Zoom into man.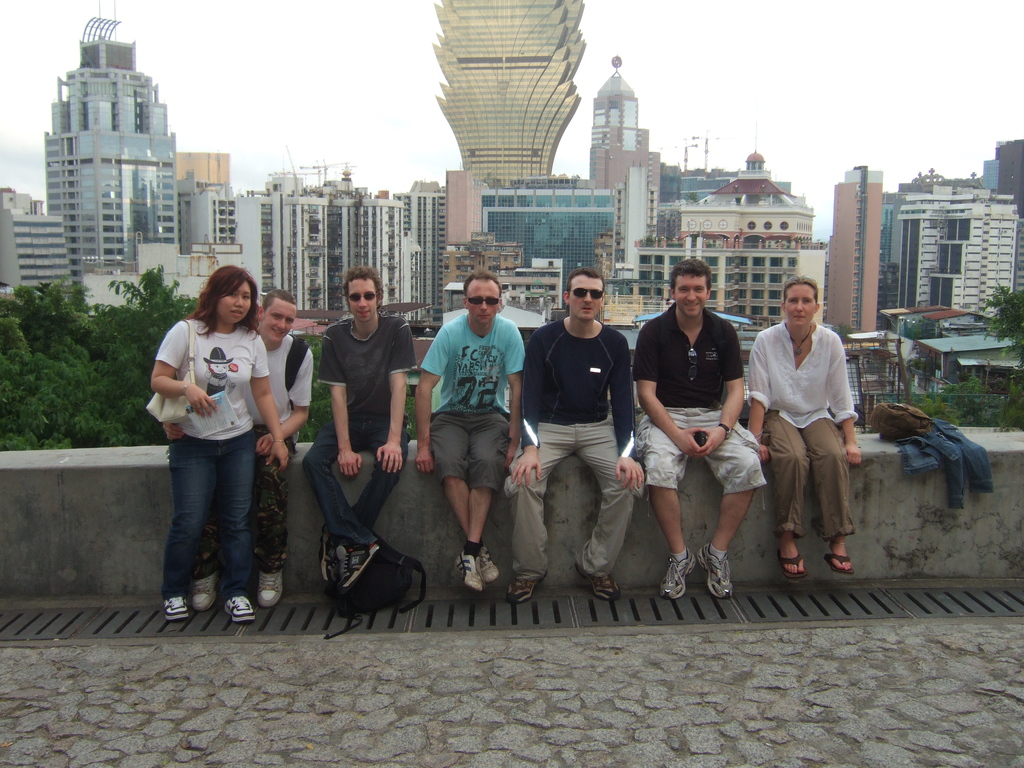
Zoom target: <region>634, 257, 766, 606</region>.
